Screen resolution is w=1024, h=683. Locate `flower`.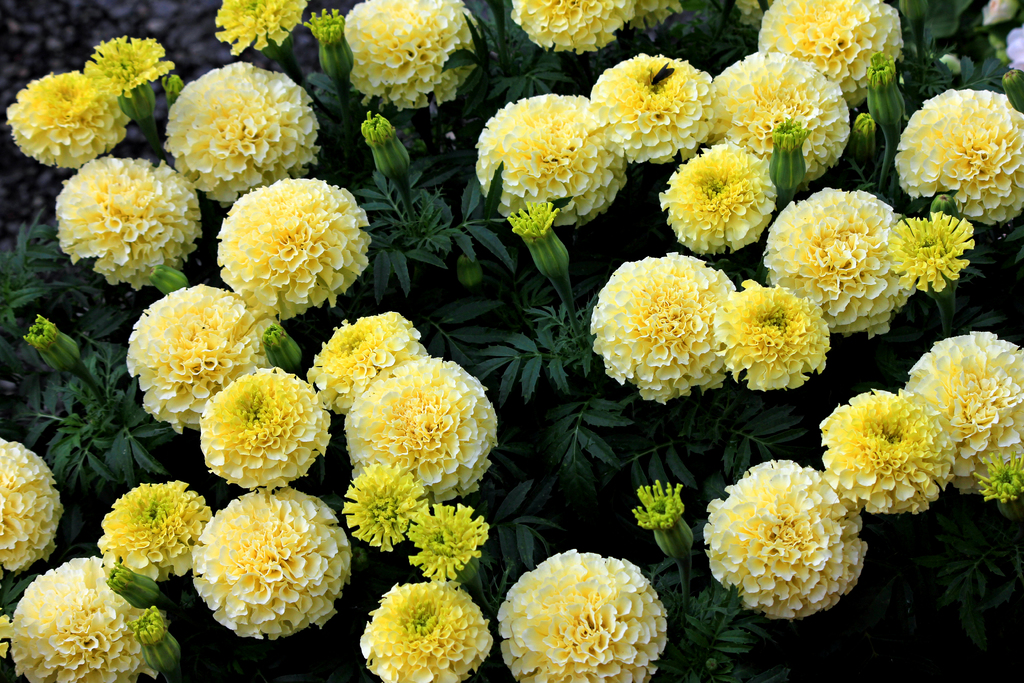
<region>11, 305, 83, 378</region>.
